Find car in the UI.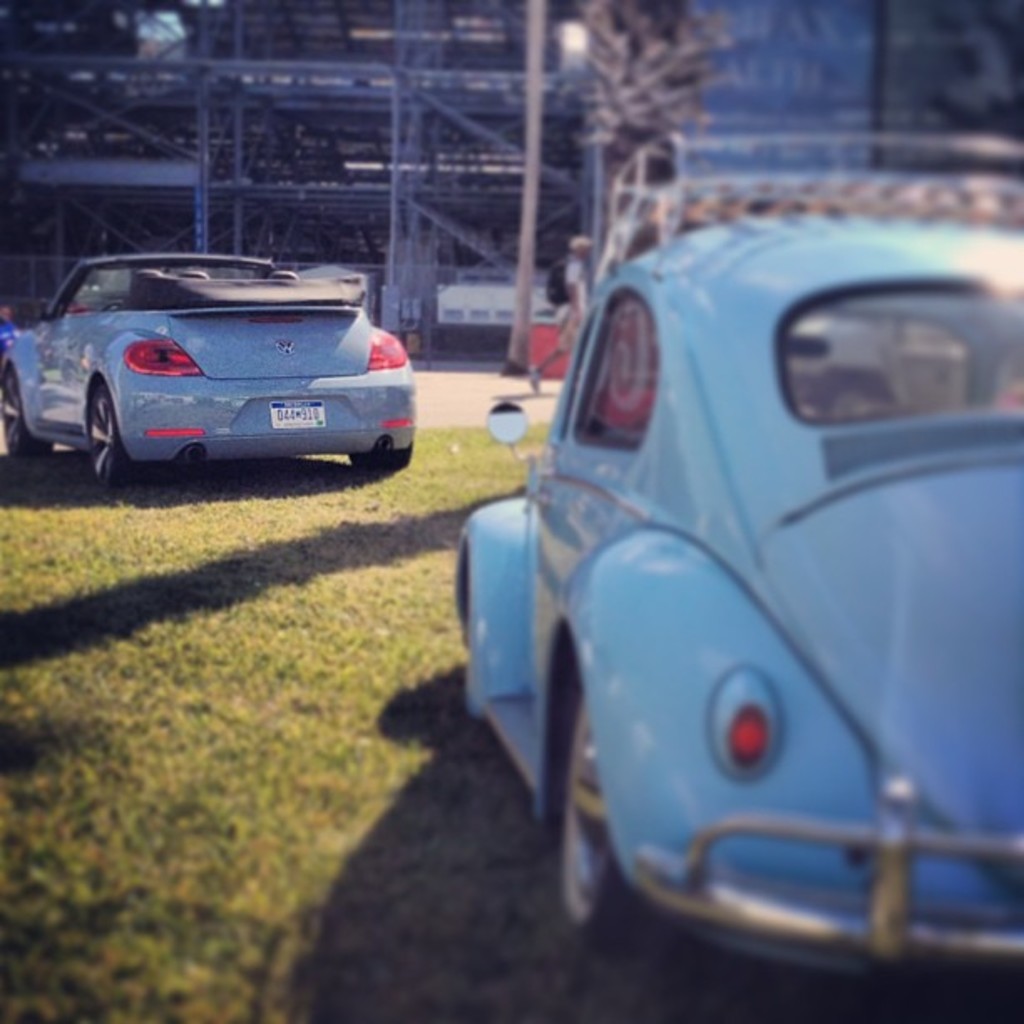
UI element at x1=452 y1=214 x2=1022 y2=986.
